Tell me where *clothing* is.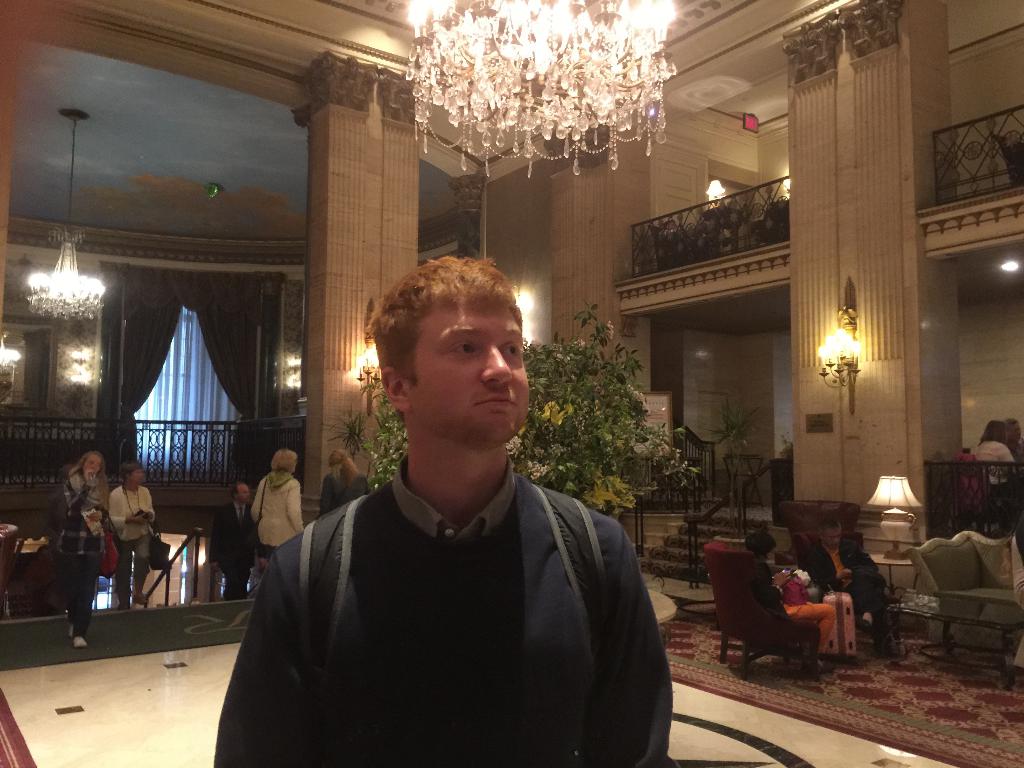
*clothing* is at <bbox>59, 464, 108, 631</bbox>.
